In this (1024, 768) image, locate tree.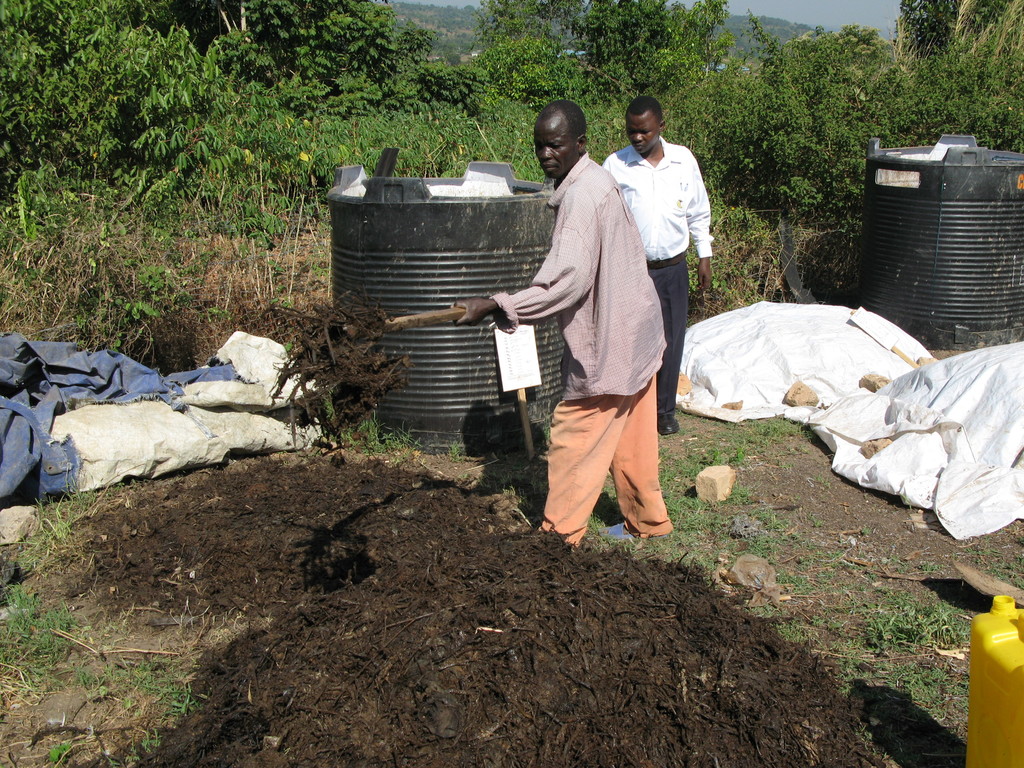
Bounding box: {"x1": 483, "y1": 0, "x2": 568, "y2": 85}.
